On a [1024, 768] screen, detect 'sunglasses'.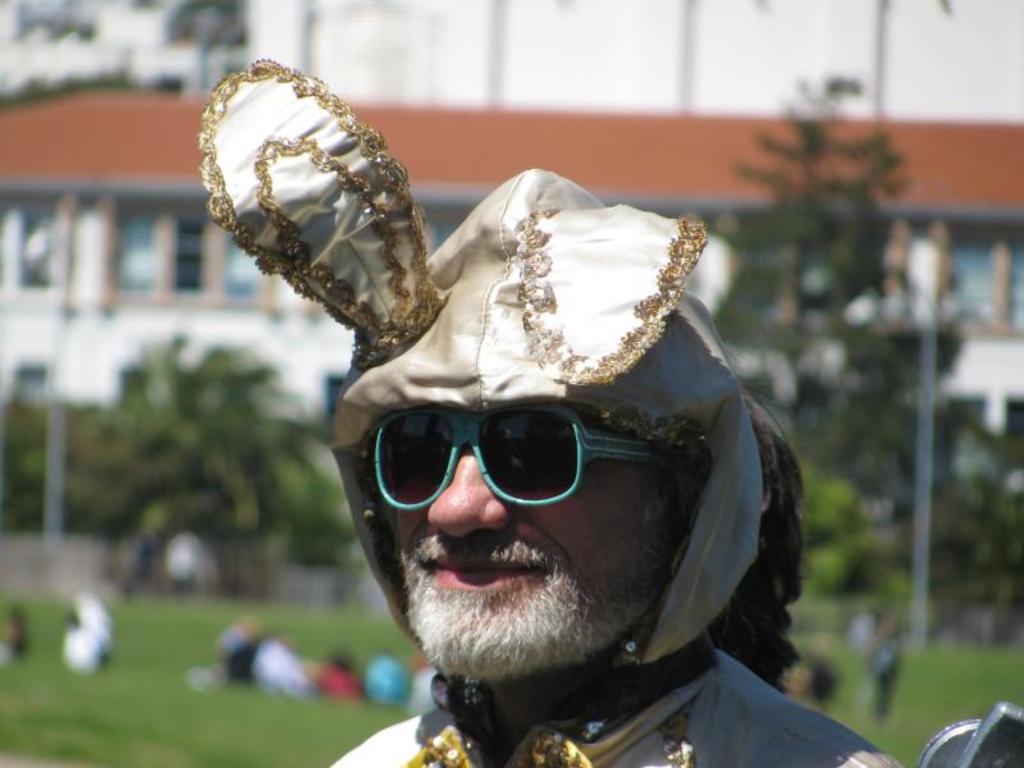
<bbox>369, 404, 672, 515</bbox>.
